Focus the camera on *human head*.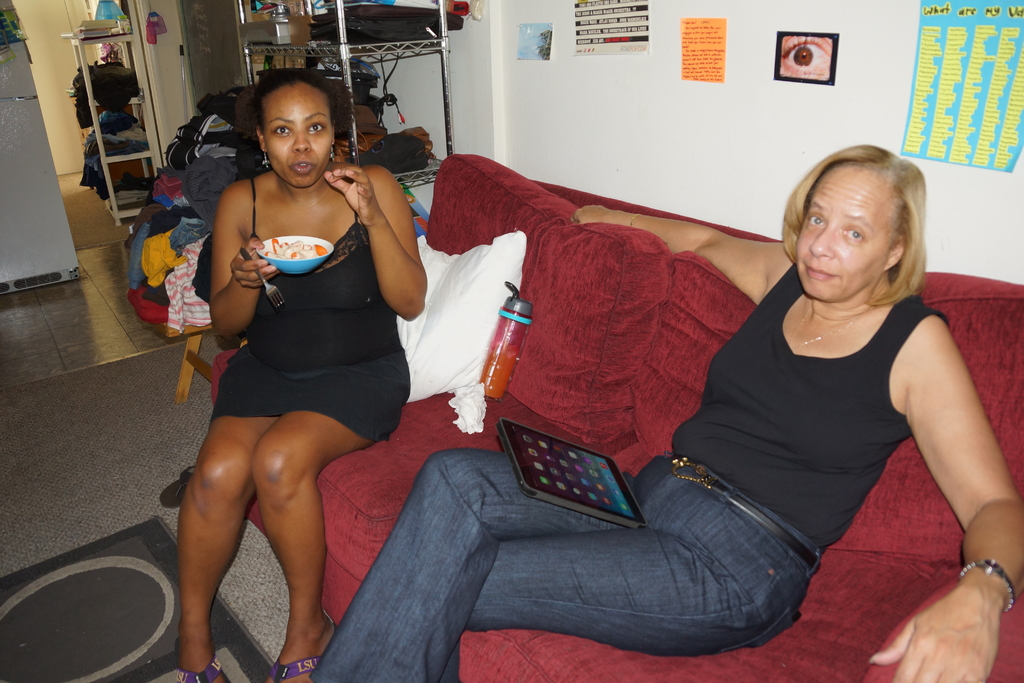
Focus region: crop(784, 146, 929, 302).
